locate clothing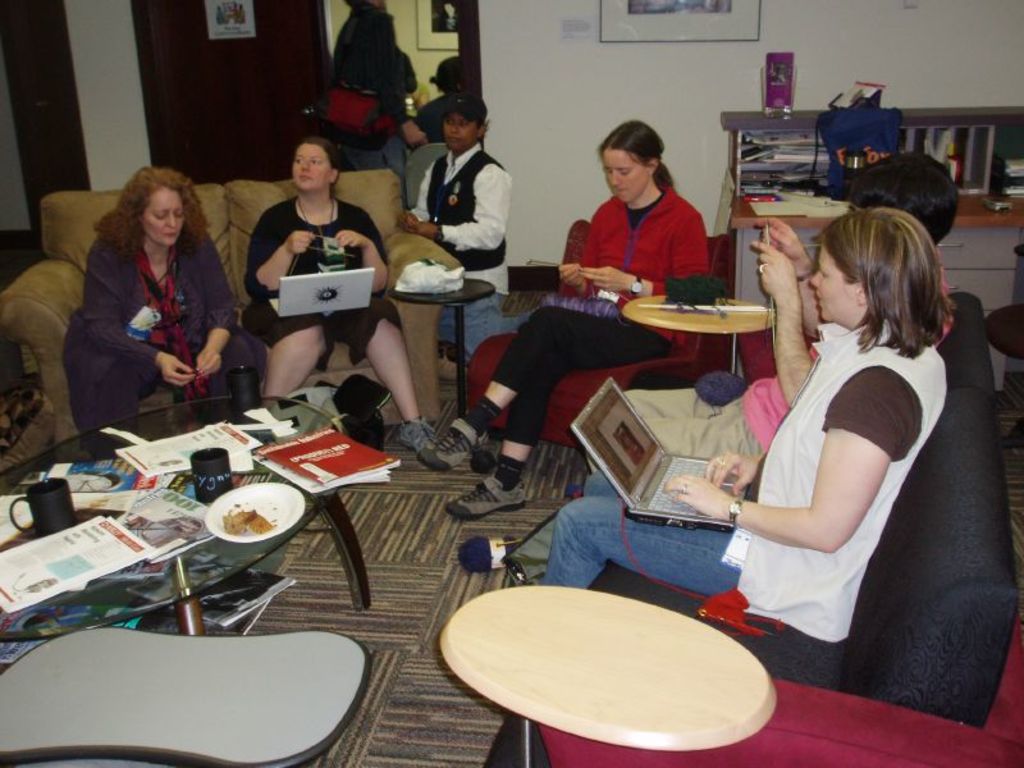
detection(529, 320, 947, 648)
